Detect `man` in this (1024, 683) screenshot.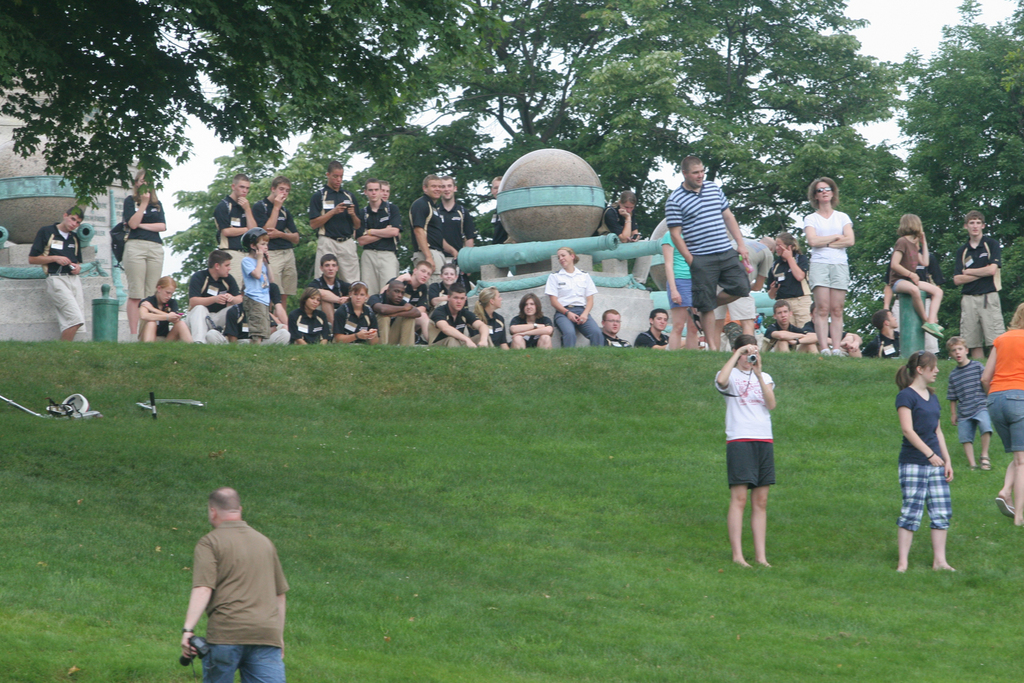
Detection: [left=761, top=303, right=827, bottom=351].
